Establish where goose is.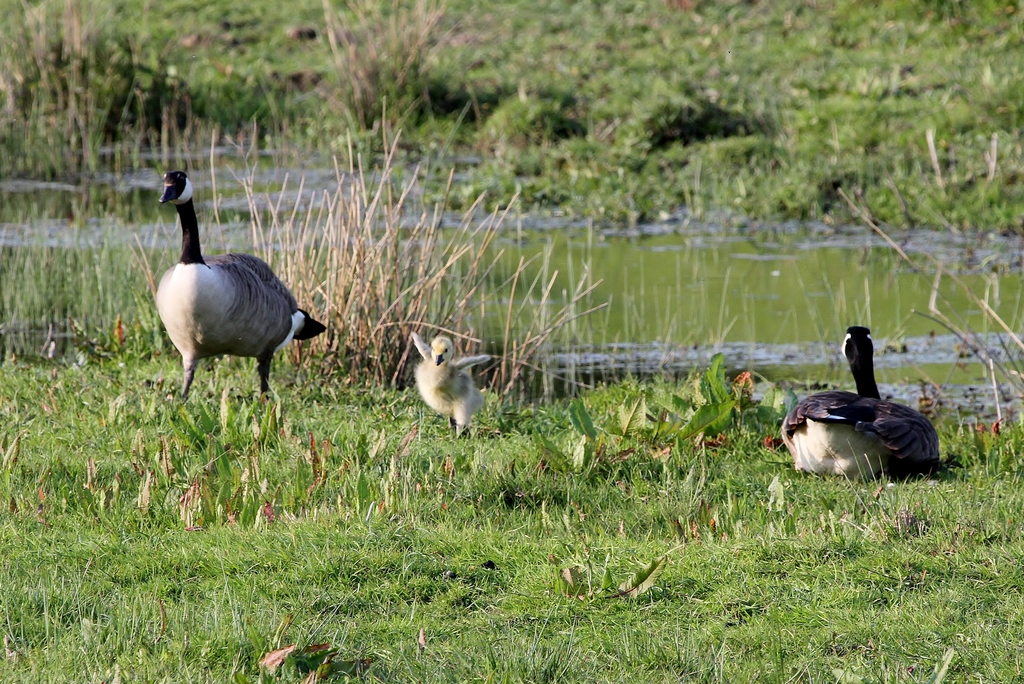
Established at <bbox>786, 323, 947, 486</bbox>.
